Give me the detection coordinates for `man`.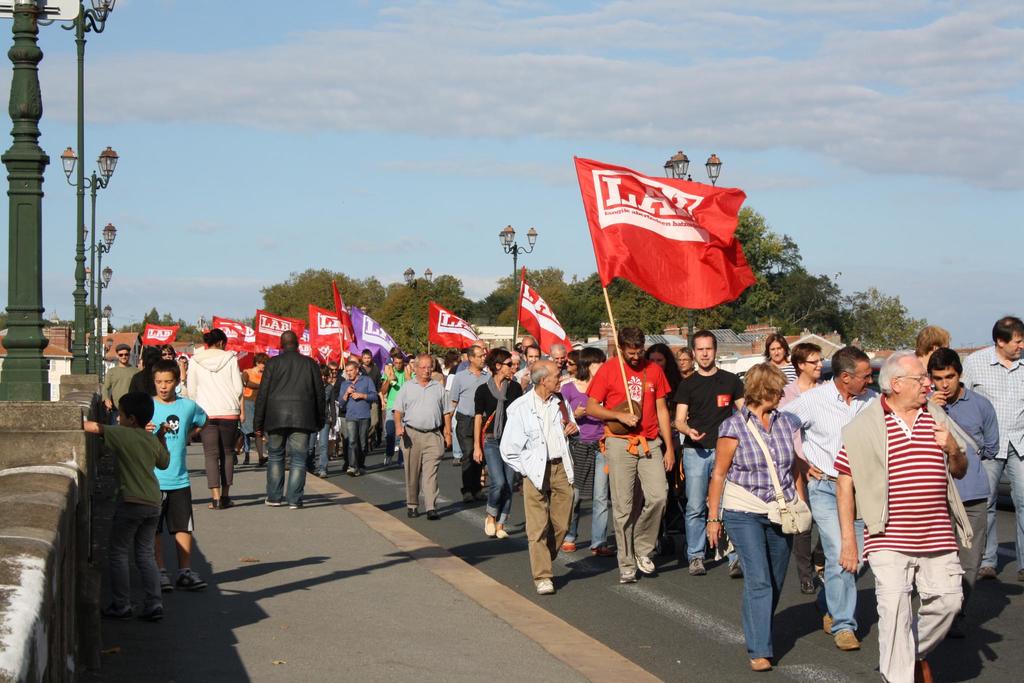
{"left": 671, "top": 329, "right": 750, "bottom": 572}.
